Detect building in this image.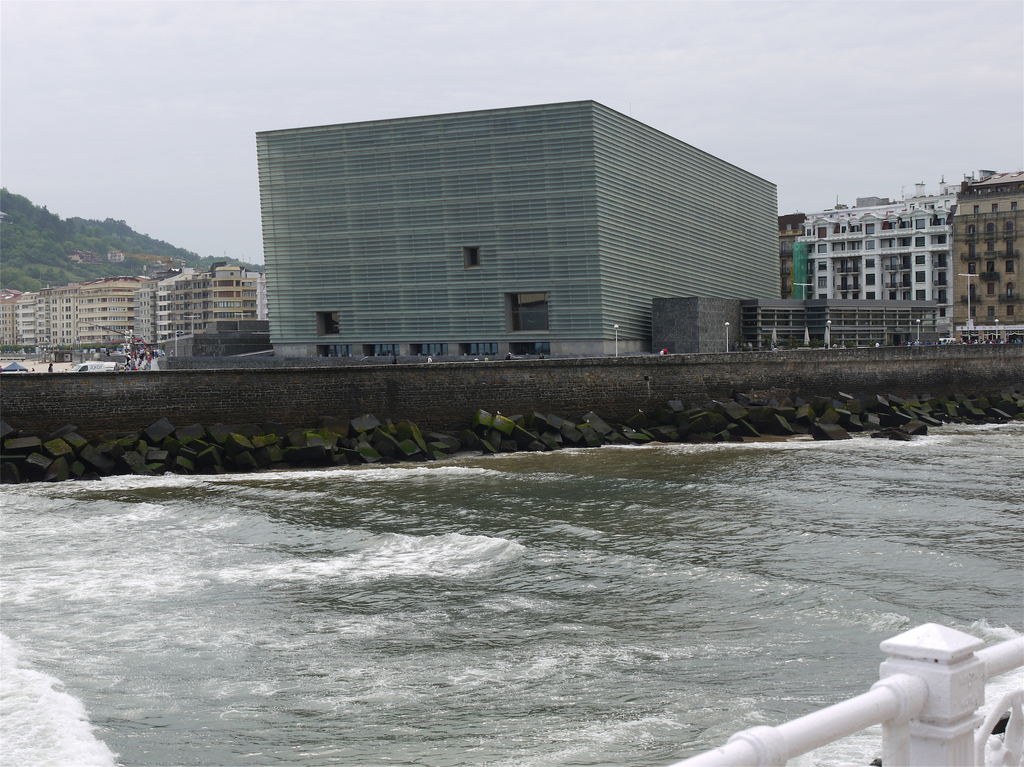
Detection: bbox=[652, 297, 940, 351].
